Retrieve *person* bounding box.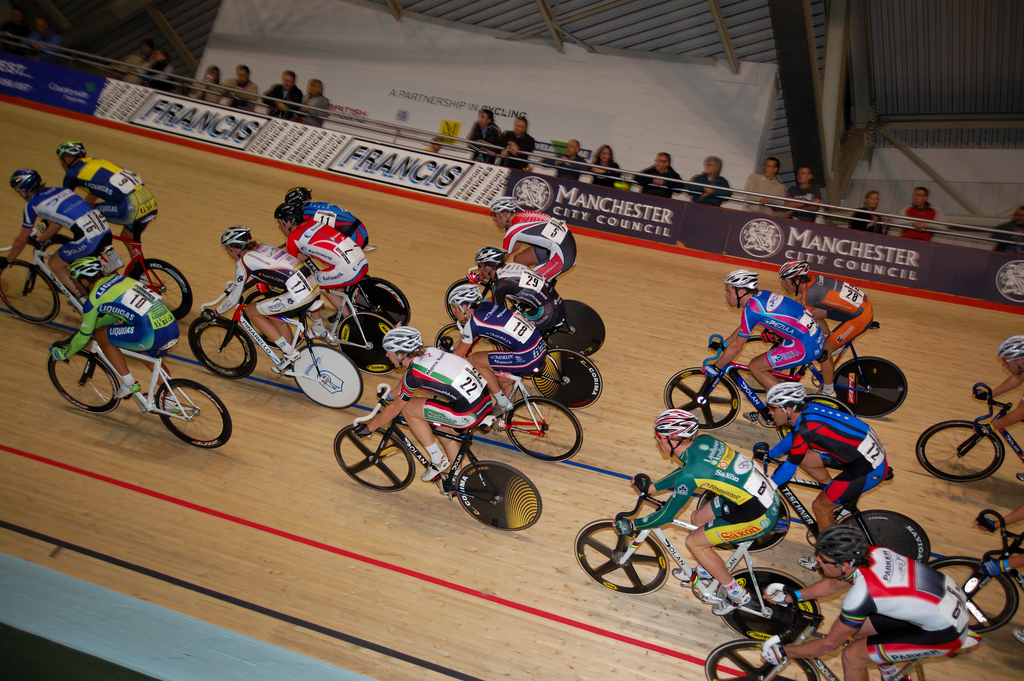
Bounding box: (x1=463, y1=243, x2=557, y2=327).
